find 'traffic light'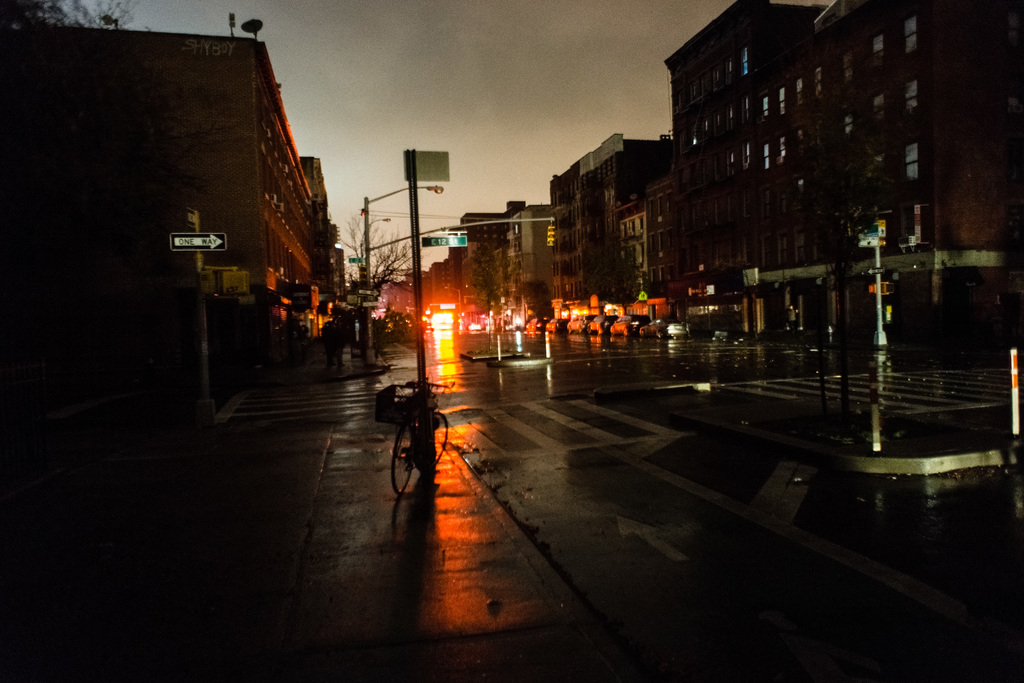
<bbox>547, 222, 556, 246</bbox>
